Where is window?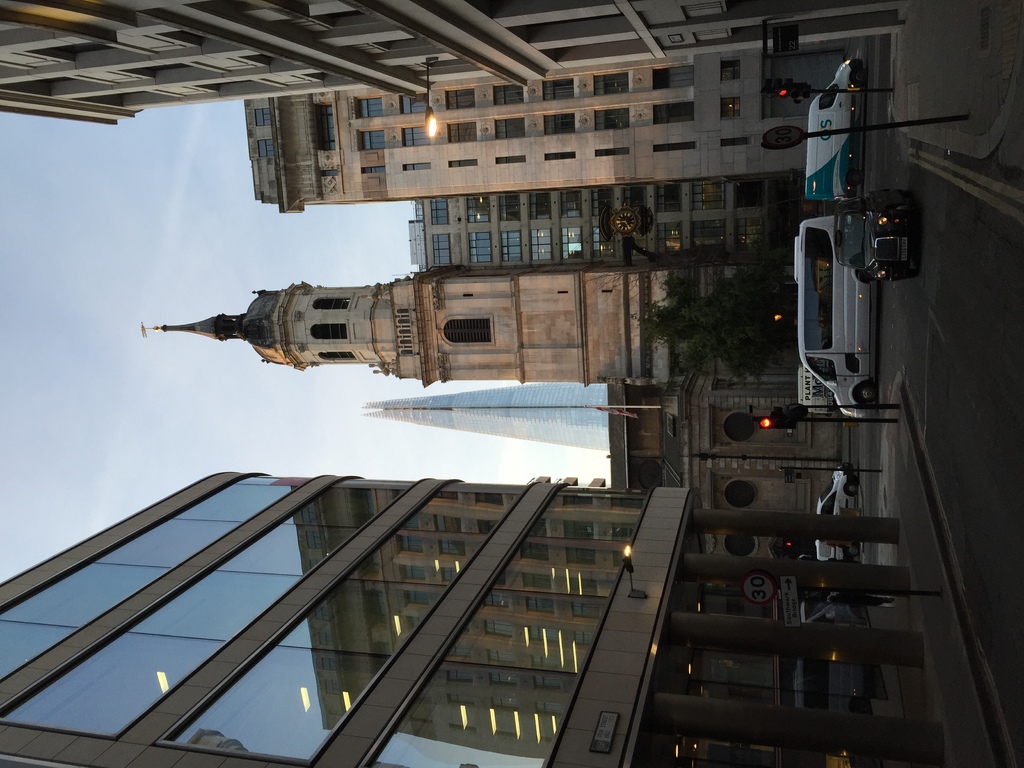
region(449, 159, 480, 170).
